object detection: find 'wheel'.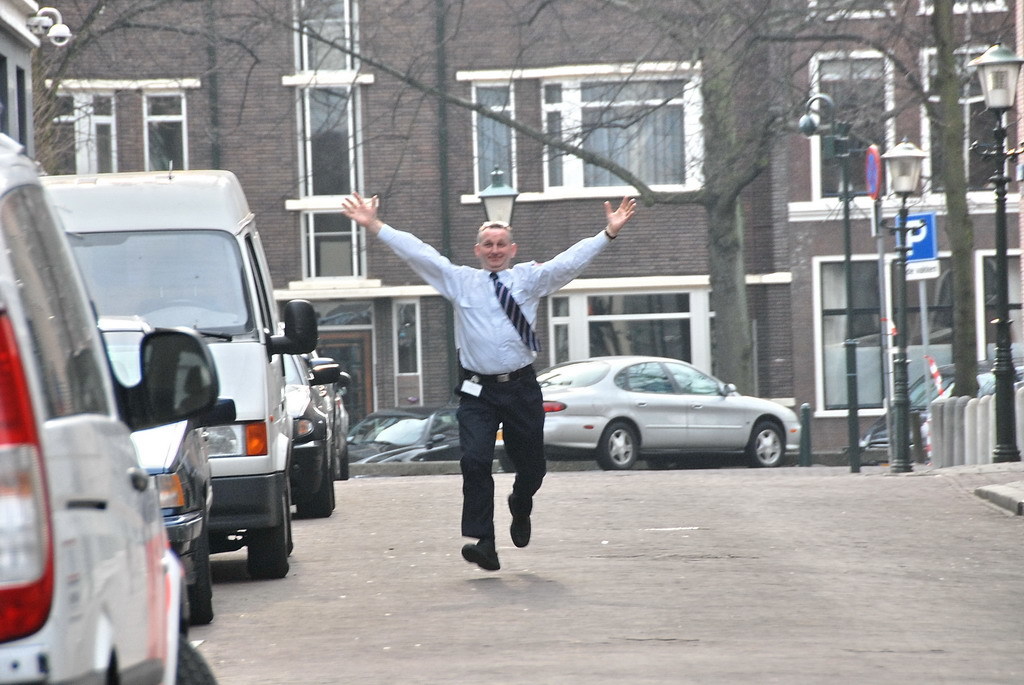
[left=185, top=526, right=215, bottom=621].
